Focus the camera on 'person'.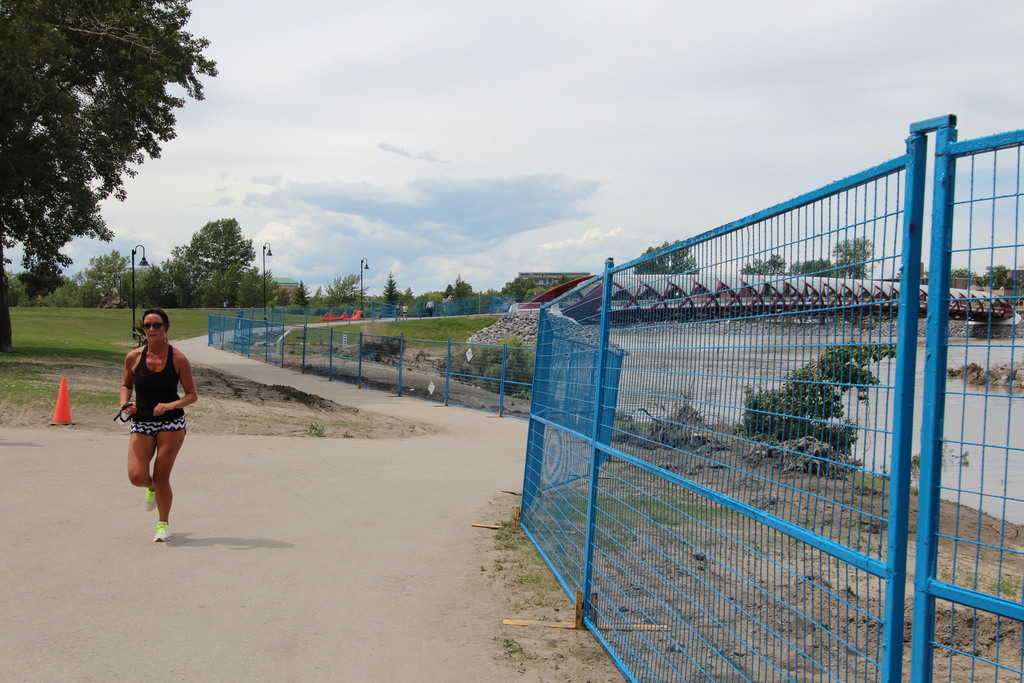
Focus region: x1=118 y1=310 x2=201 y2=544.
